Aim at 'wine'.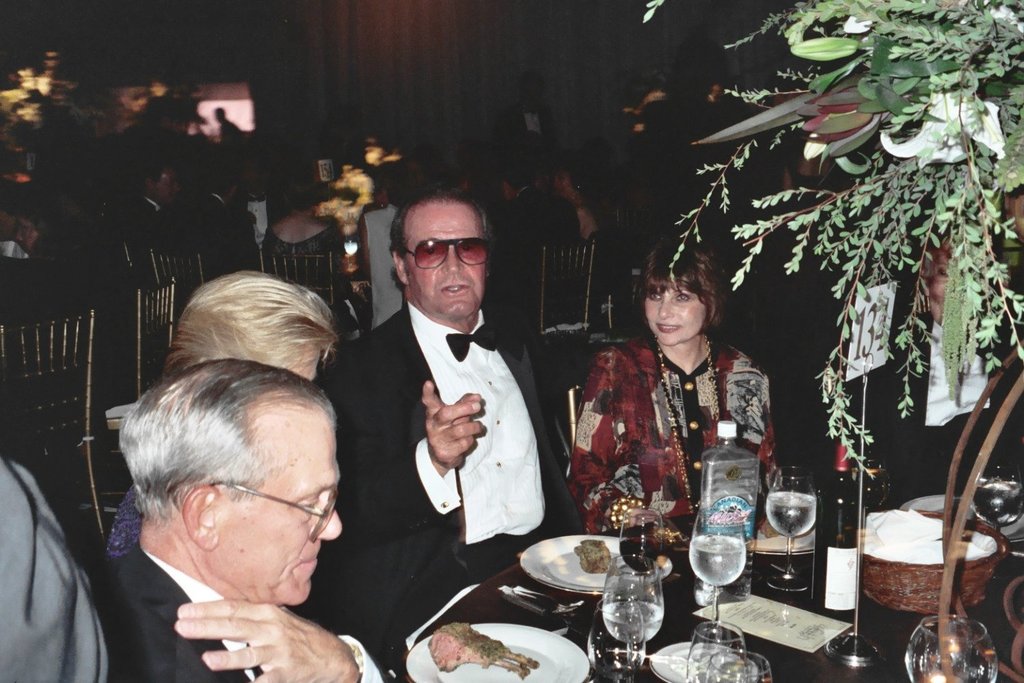
Aimed at box=[818, 438, 859, 623].
